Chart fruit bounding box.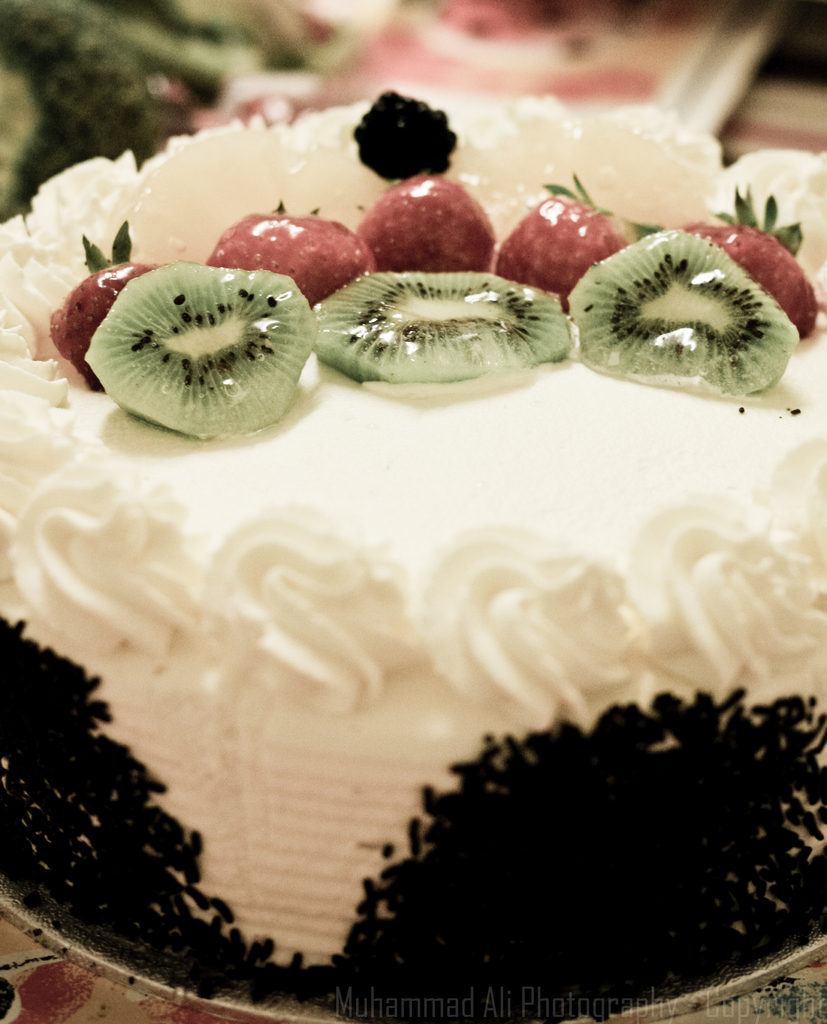
Charted: locate(491, 172, 622, 294).
